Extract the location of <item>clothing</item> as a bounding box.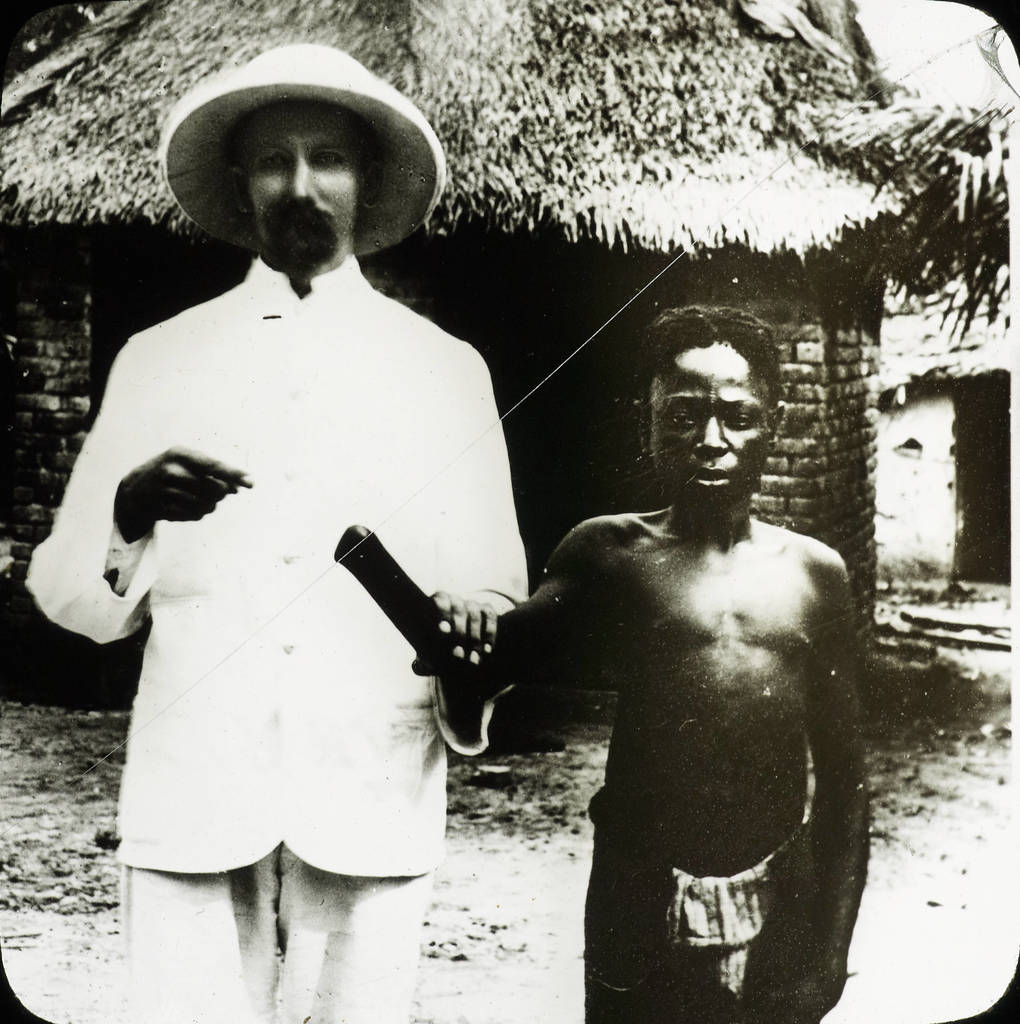
bbox=[616, 828, 812, 1023].
